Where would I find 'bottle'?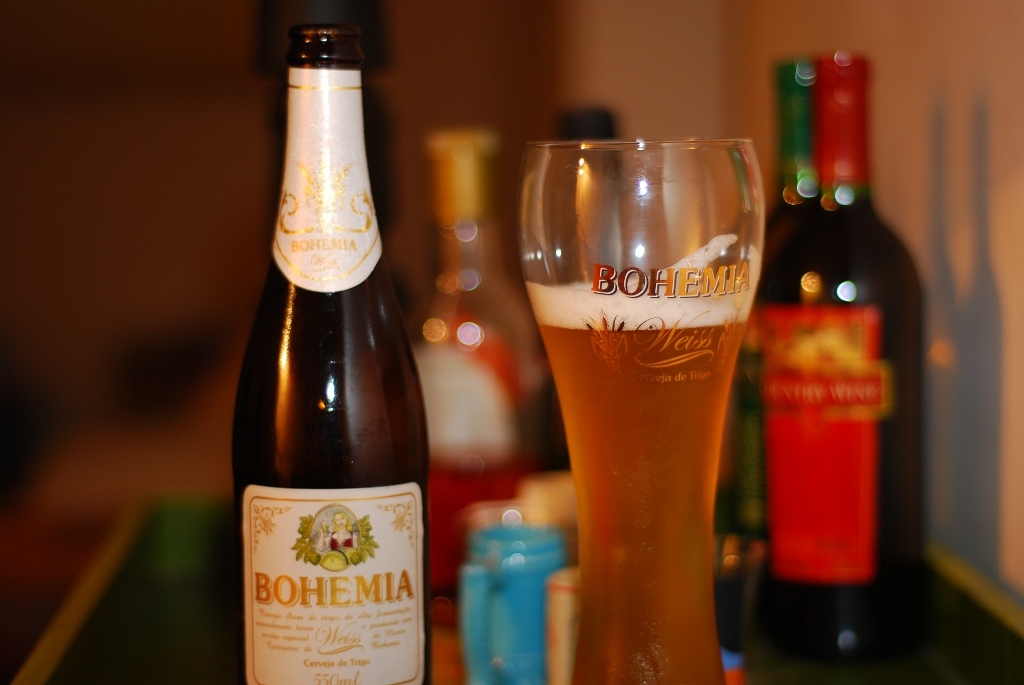
At box(414, 128, 542, 465).
